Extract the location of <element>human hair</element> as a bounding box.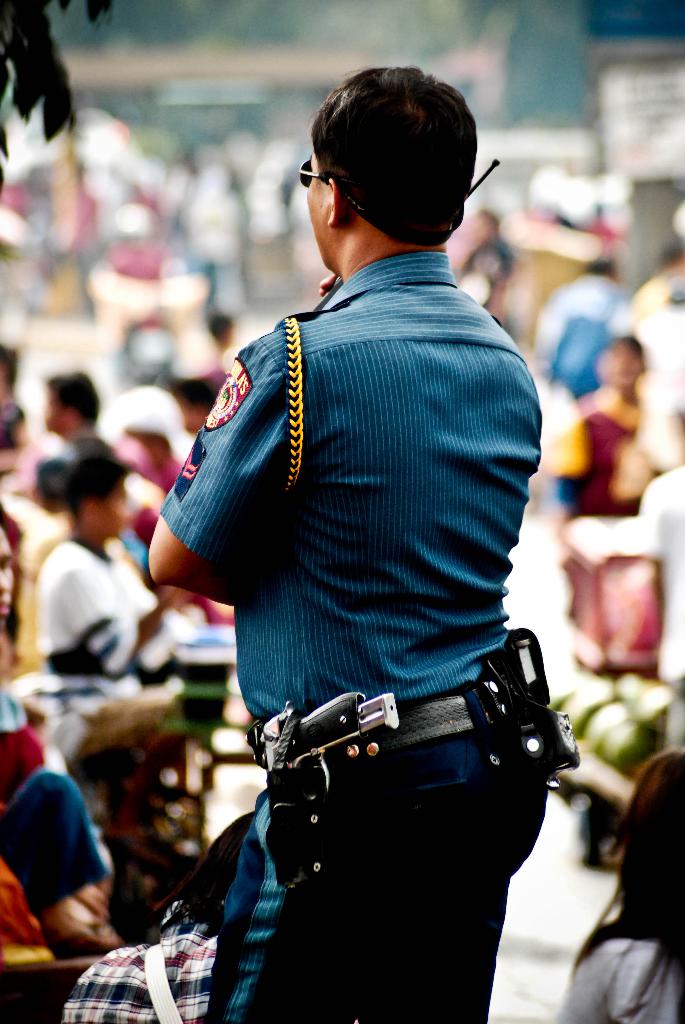
<bbox>0, 346, 17, 391</bbox>.
